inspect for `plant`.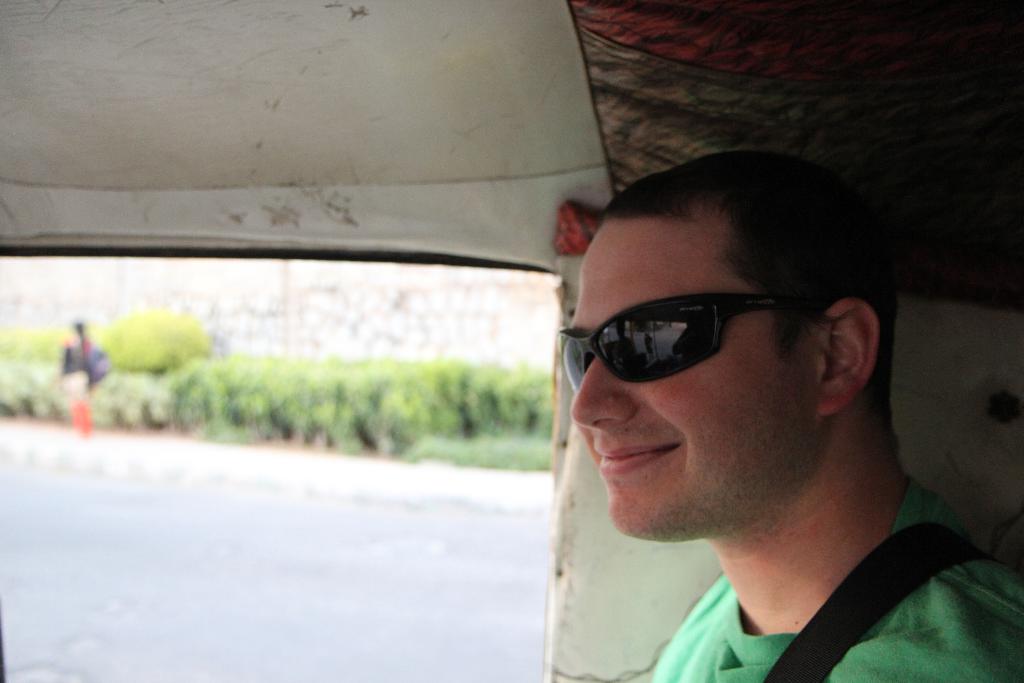
Inspection: bbox=(84, 295, 236, 424).
